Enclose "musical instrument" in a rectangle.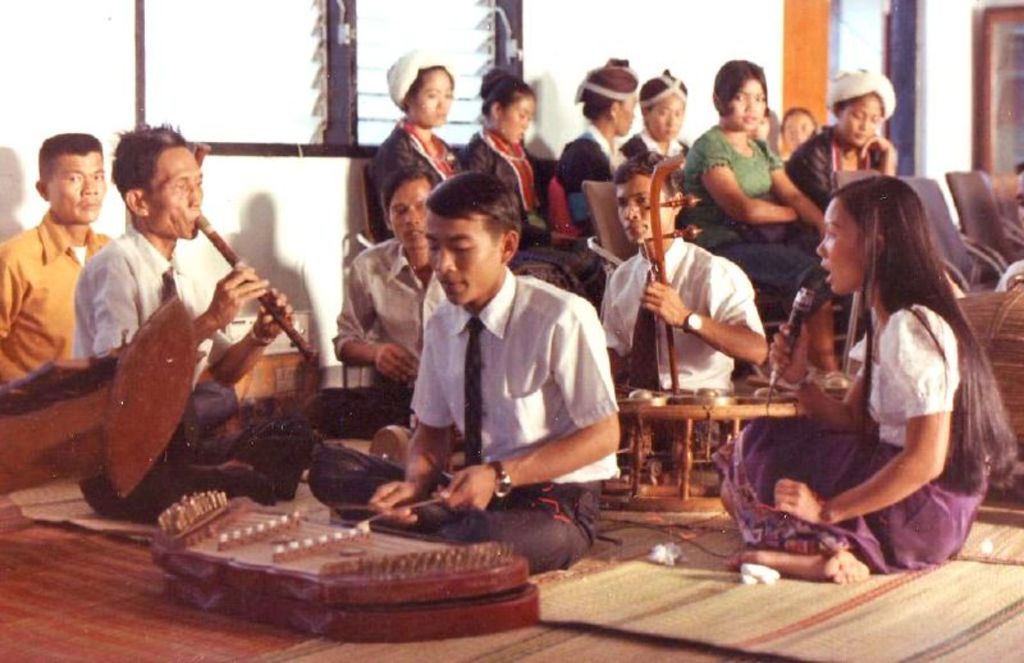
160:471:548:630.
